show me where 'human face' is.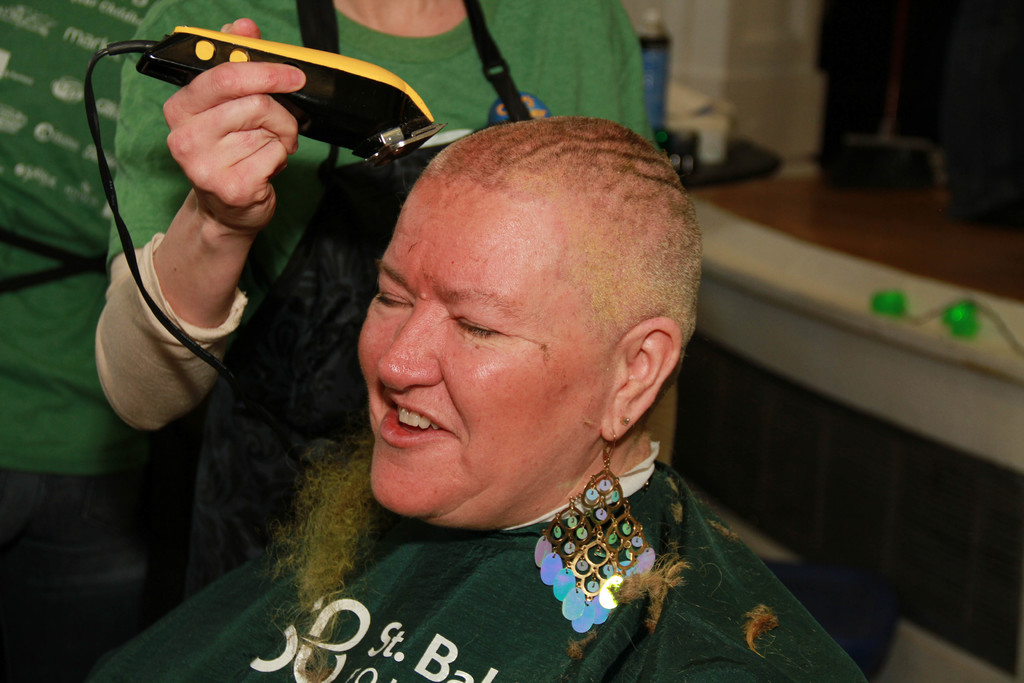
'human face' is at x1=354, y1=161, x2=629, y2=507.
